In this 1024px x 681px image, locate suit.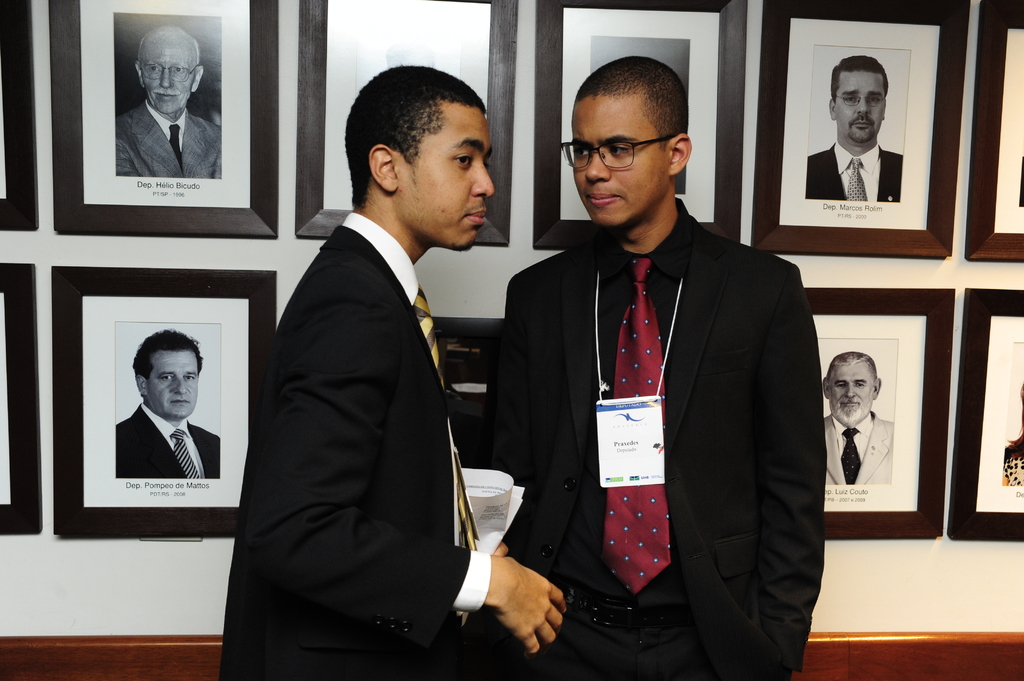
Bounding box: x1=806 y1=141 x2=900 y2=204.
